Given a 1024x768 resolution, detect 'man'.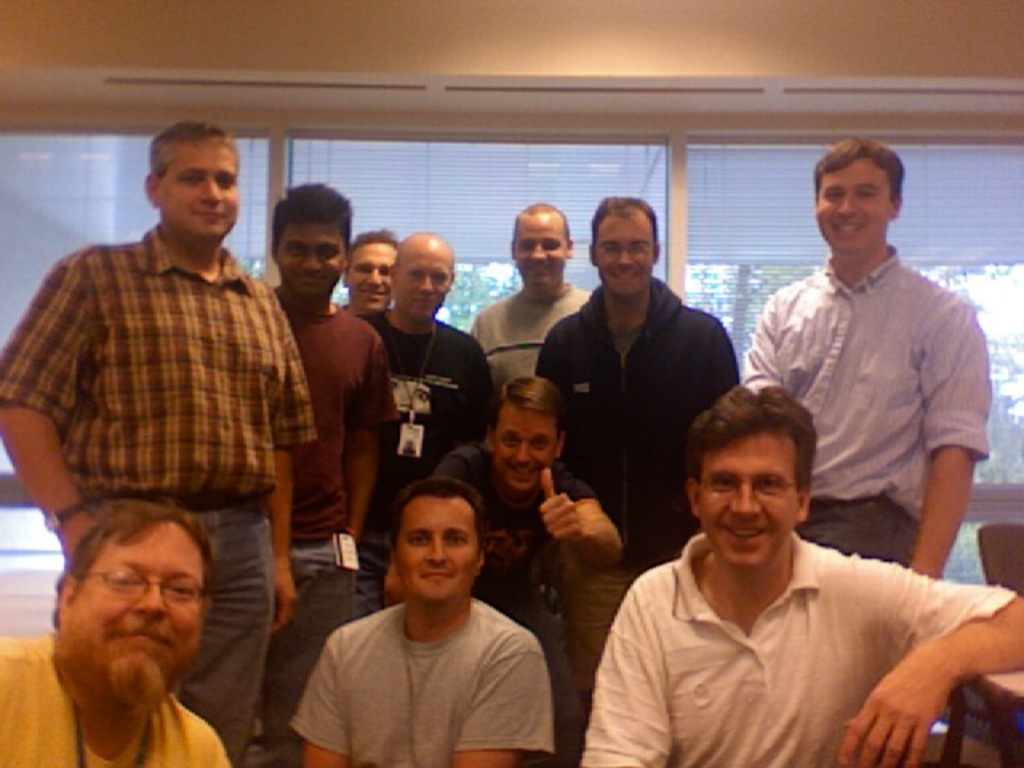
{"x1": 341, "y1": 221, "x2": 406, "y2": 331}.
